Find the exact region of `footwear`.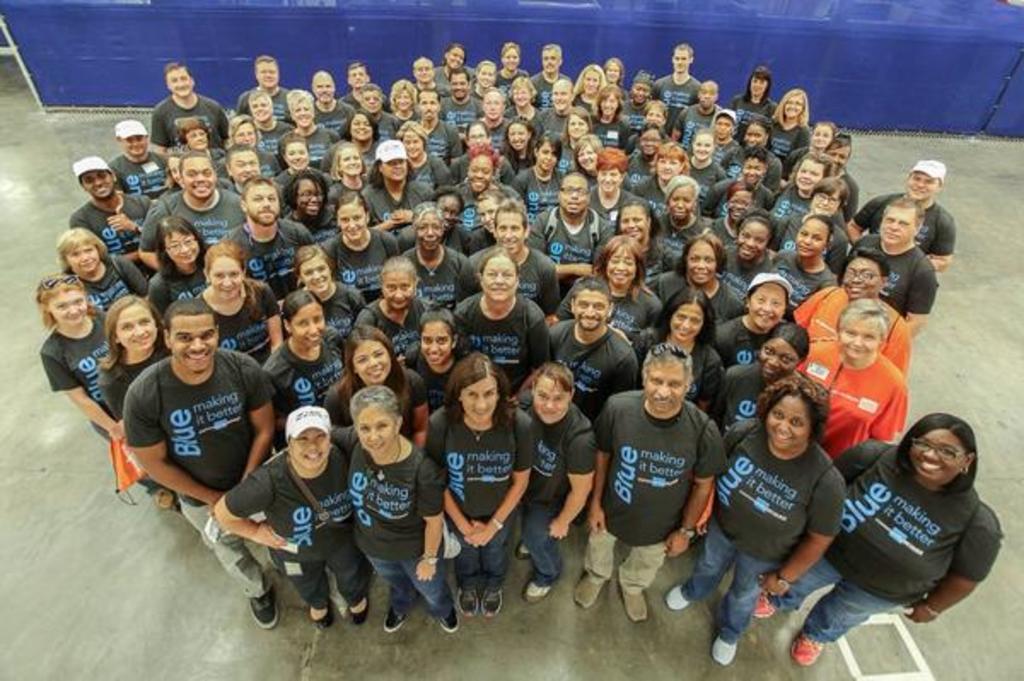
Exact region: region(519, 572, 556, 606).
